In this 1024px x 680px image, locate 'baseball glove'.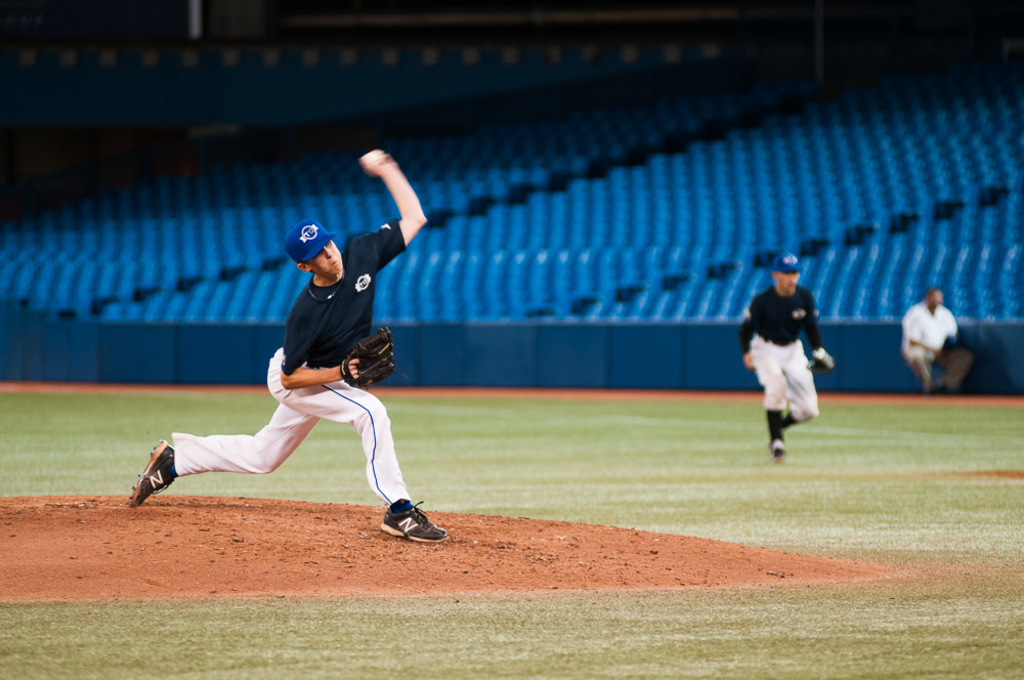
Bounding box: <bbox>342, 323, 407, 387</bbox>.
